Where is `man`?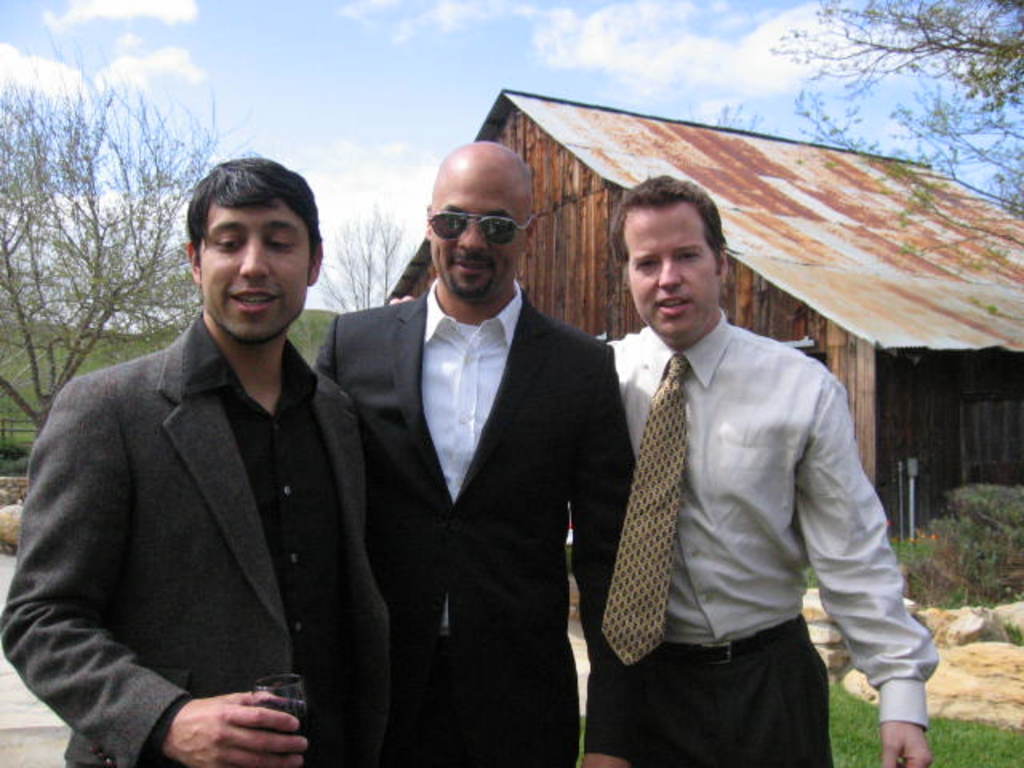
{"left": 314, "top": 139, "right": 640, "bottom": 766}.
